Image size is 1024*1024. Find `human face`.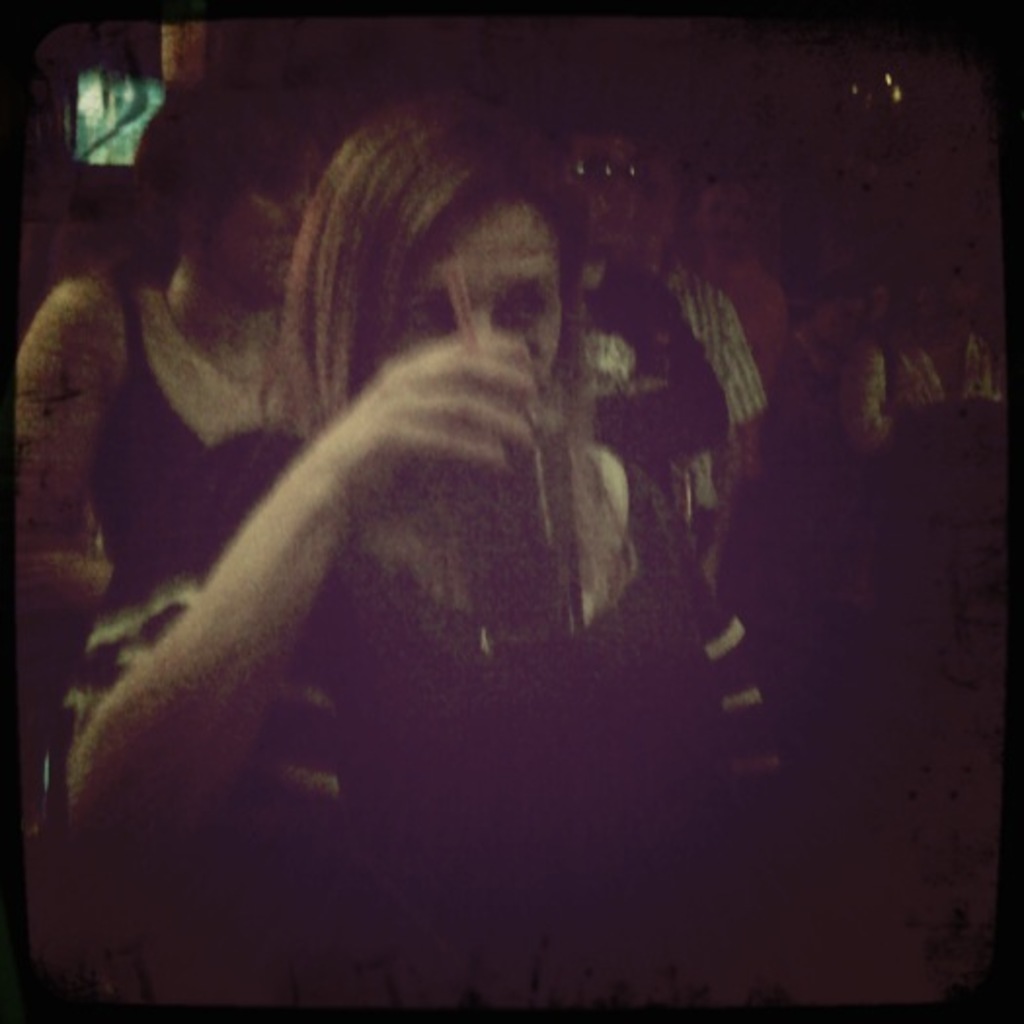
201/148/316/298.
